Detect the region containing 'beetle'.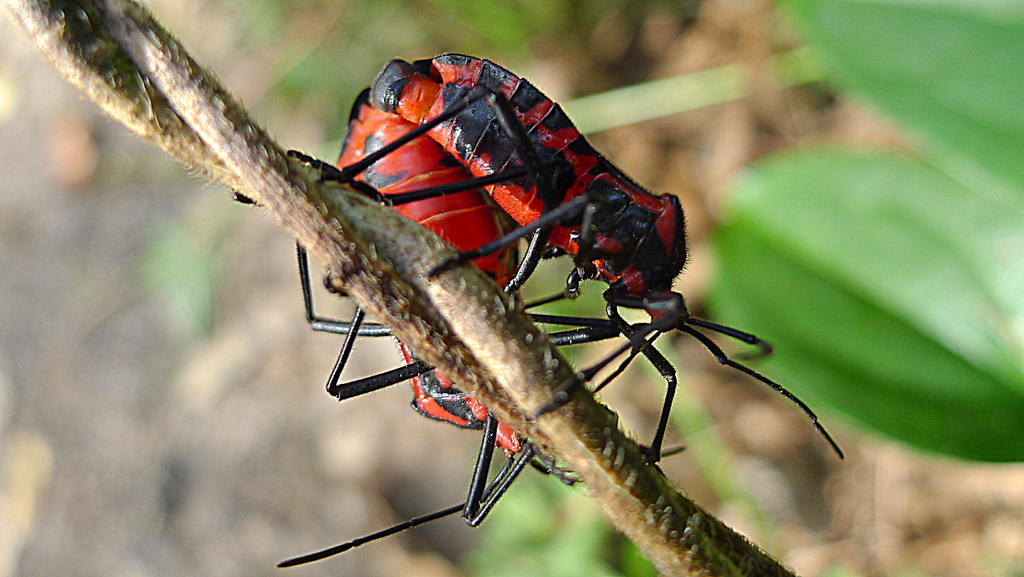
pyautogui.locateOnScreen(232, 85, 685, 565).
